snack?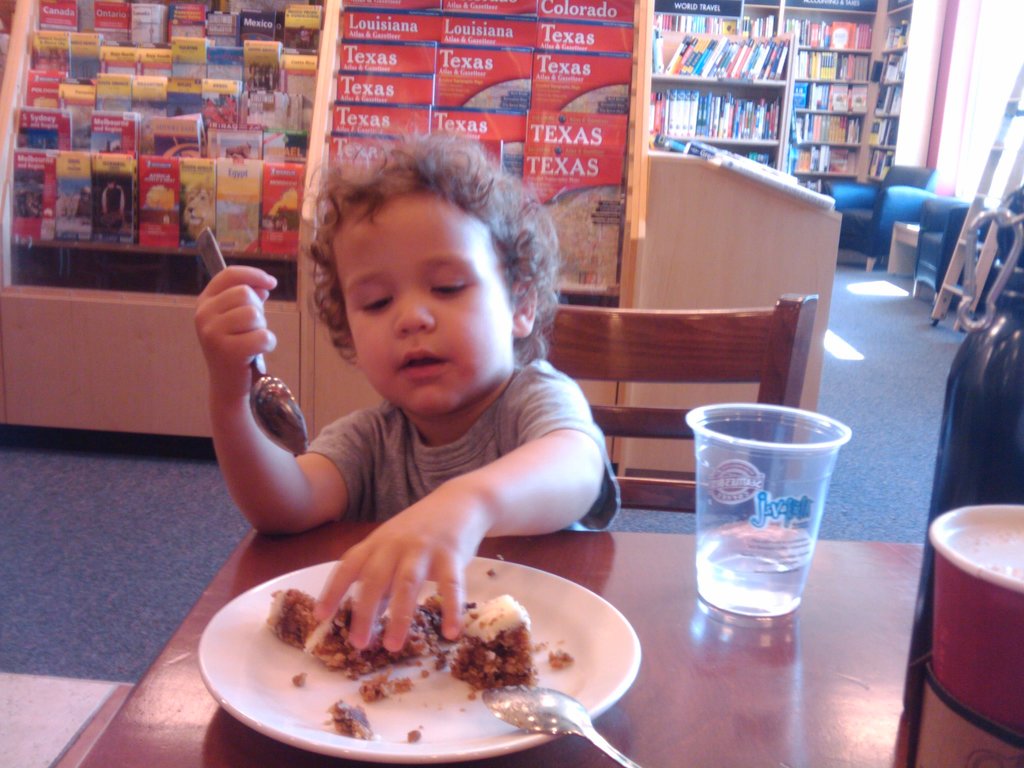
[left=230, top=567, right=590, bottom=737]
